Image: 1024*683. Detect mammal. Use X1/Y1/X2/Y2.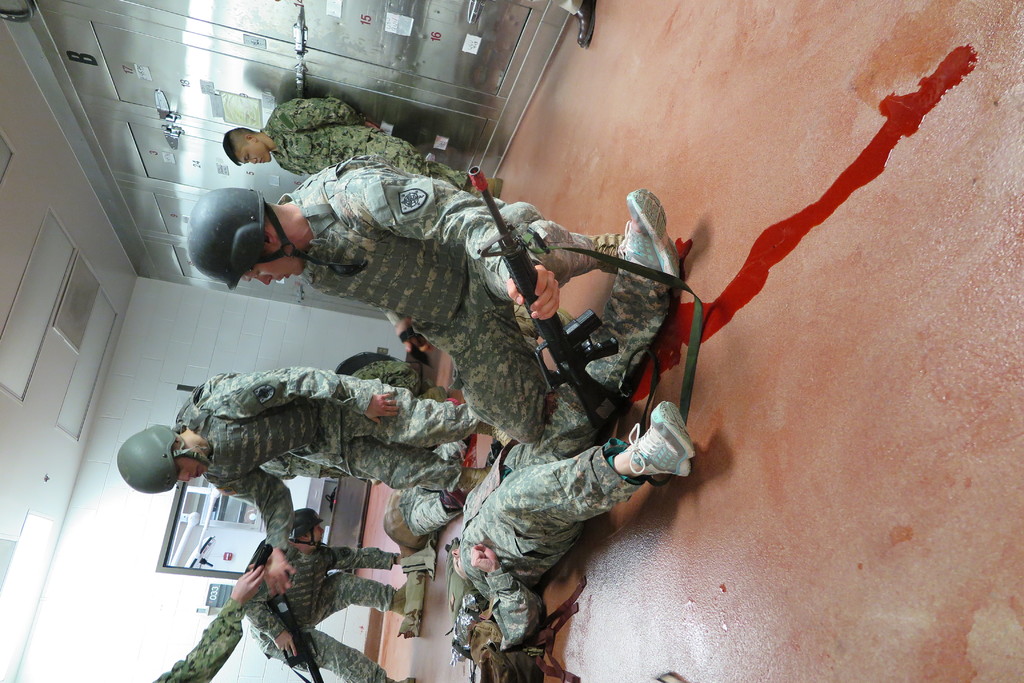
442/181/688/682.
